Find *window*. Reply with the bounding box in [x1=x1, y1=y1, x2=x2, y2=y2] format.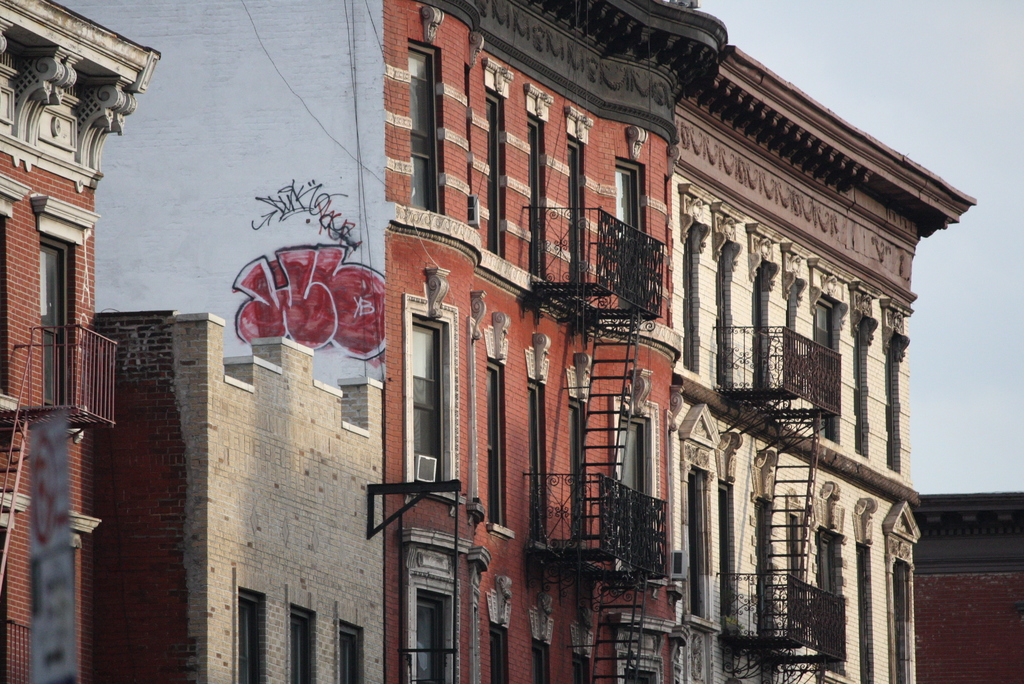
[x1=417, y1=587, x2=456, y2=682].
